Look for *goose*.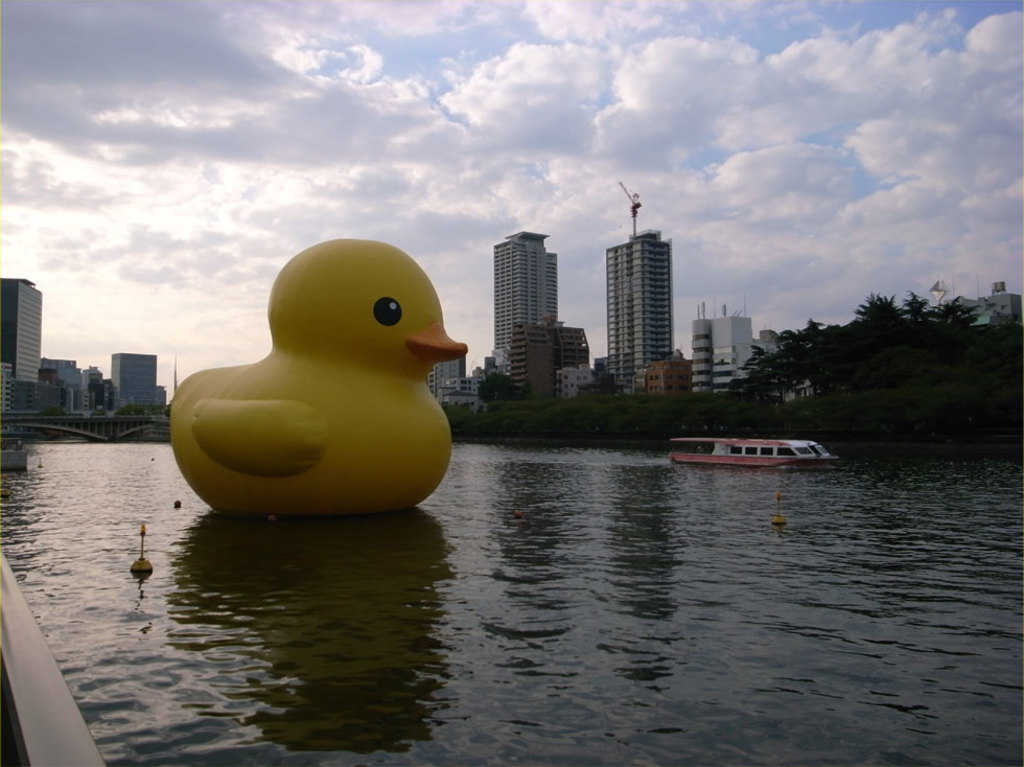
Found: bbox=[171, 238, 465, 517].
